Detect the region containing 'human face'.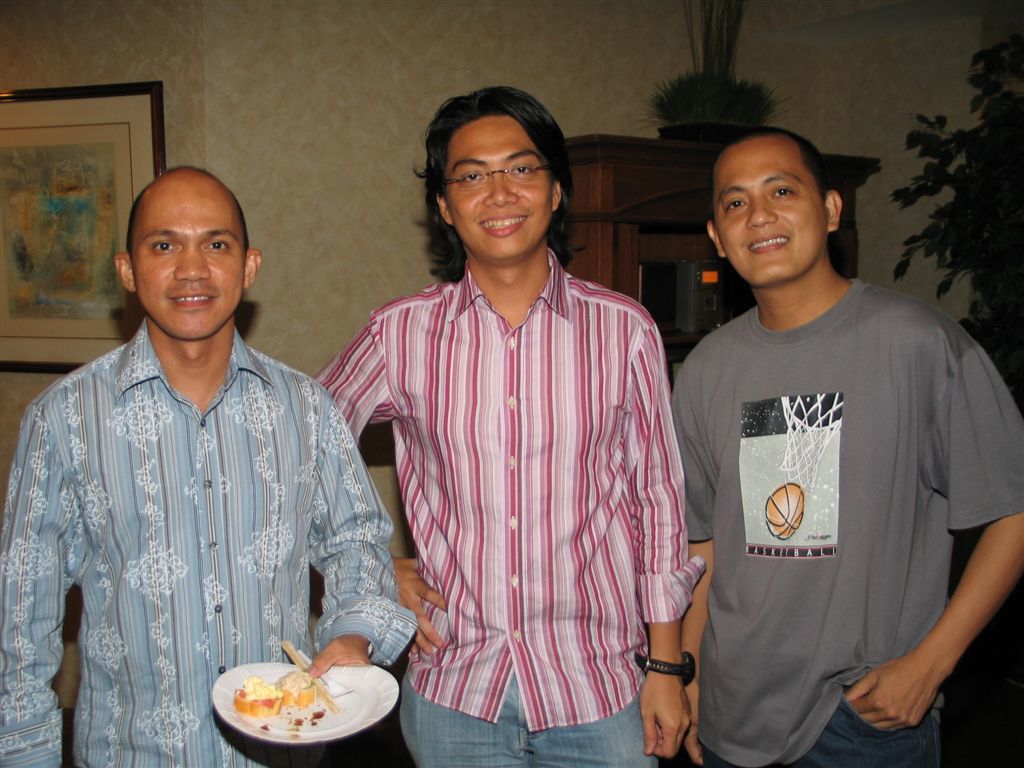
(left=711, top=144, right=831, bottom=283).
